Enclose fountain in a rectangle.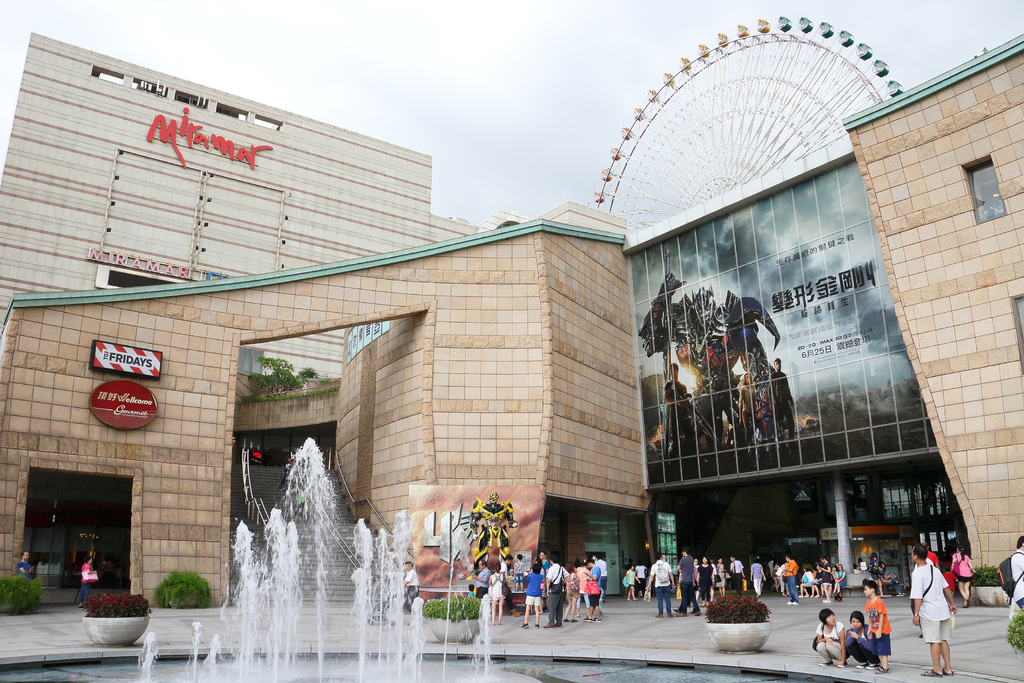
{"left": 0, "top": 434, "right": 909, "bottom": 682}.
